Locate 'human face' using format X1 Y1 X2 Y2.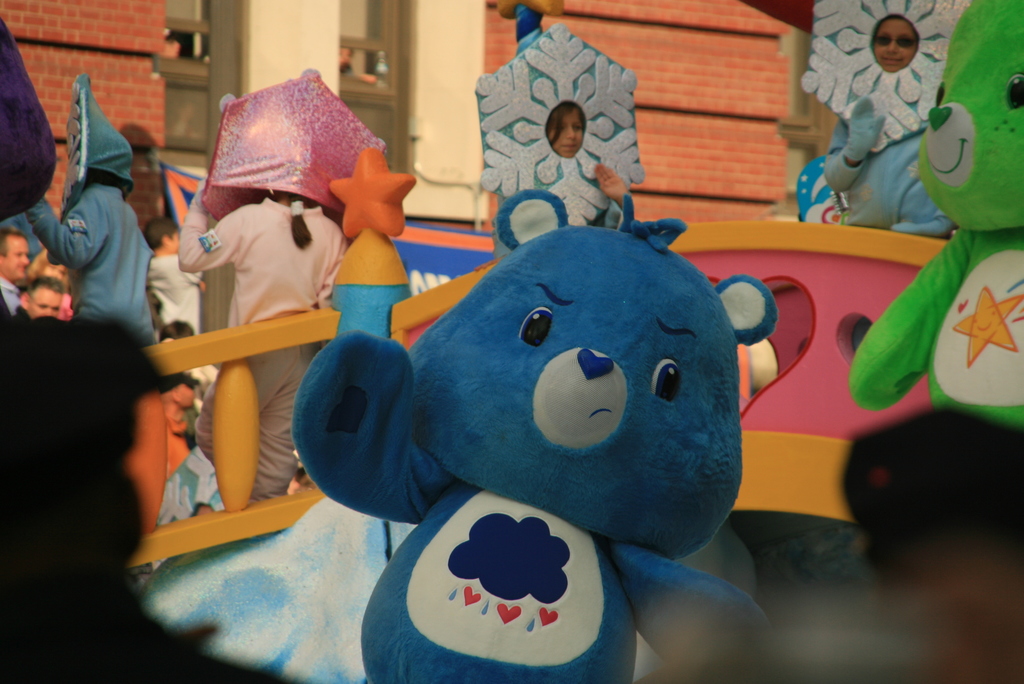
30 290 63 318.
